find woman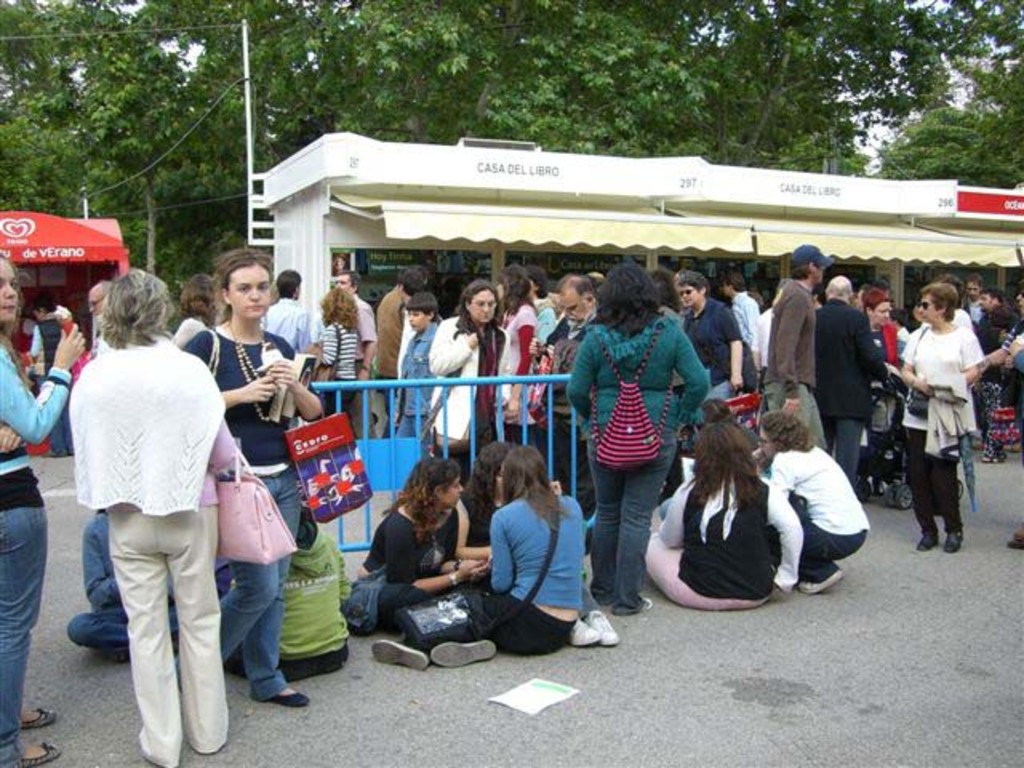
bbox=[75, 274, 288, 762]
